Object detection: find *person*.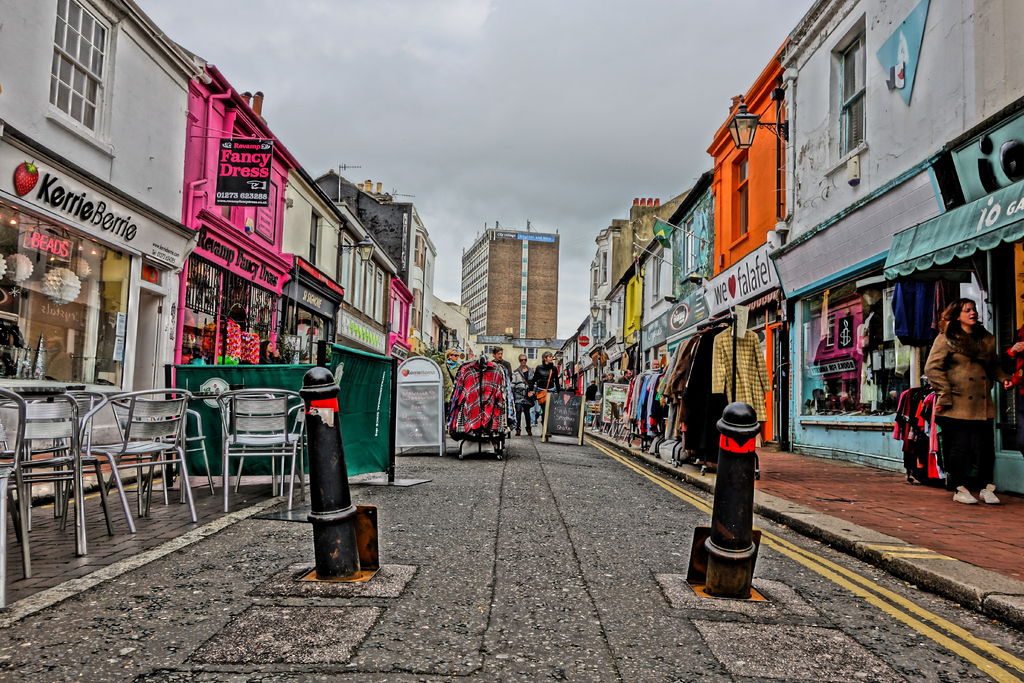
left=605, top=374, right=614, bottom=387.
